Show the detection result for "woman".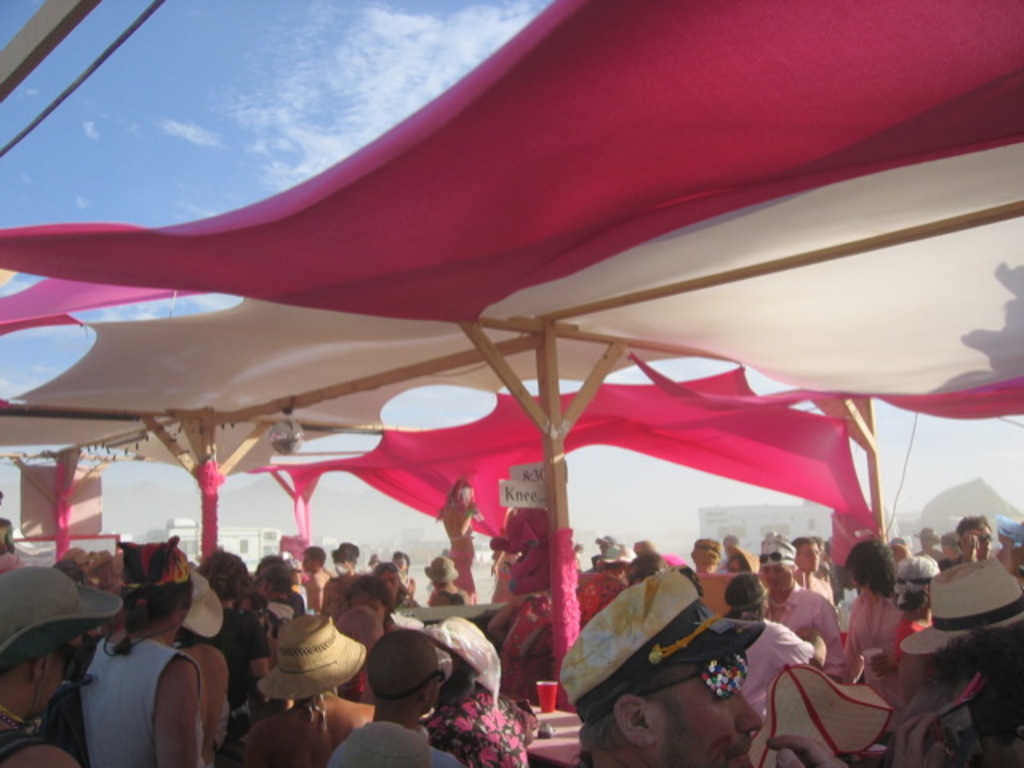
crop(245, 611, 379, 766).
